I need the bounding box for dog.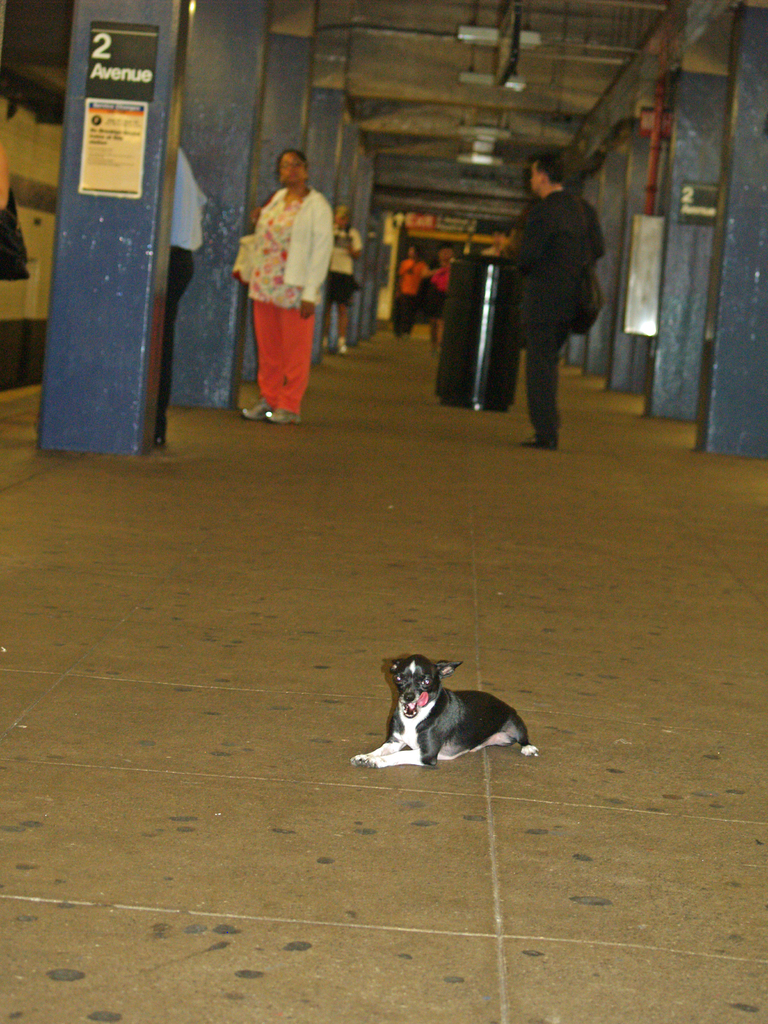
Here it is: 350 655 536 767.
